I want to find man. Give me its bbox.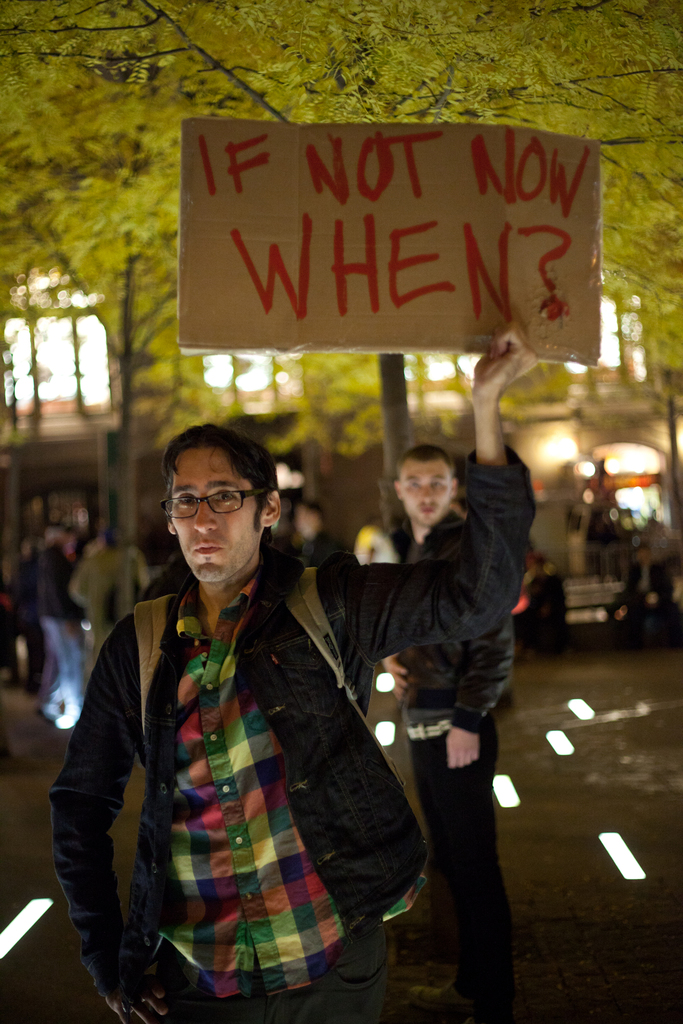
58:406:472:995.
